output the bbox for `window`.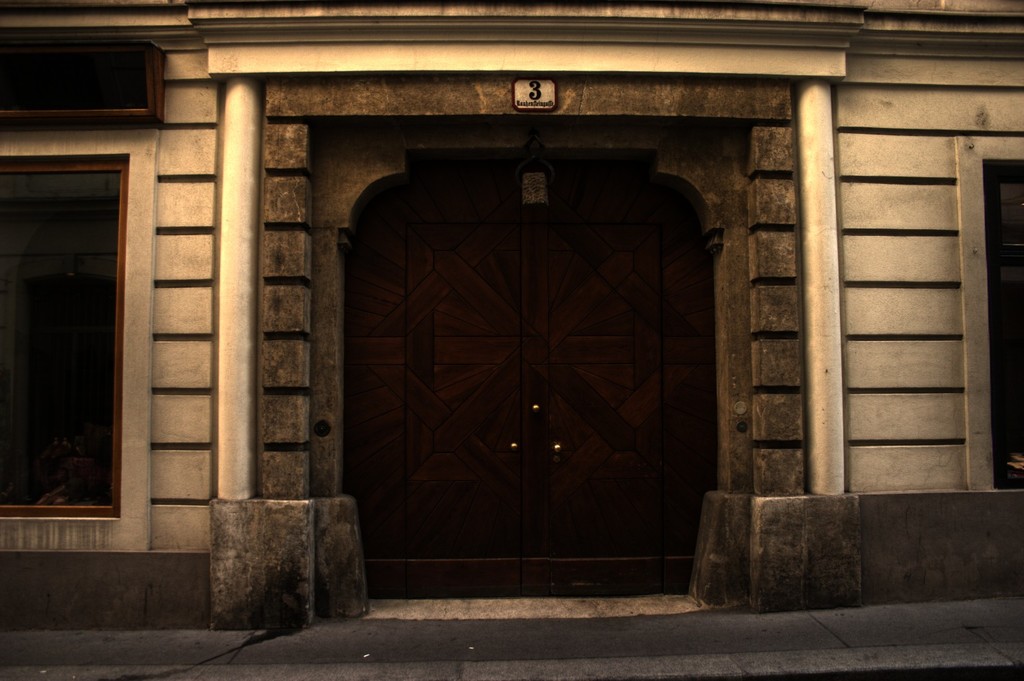
bbox=(0, 146, 125, 526).
